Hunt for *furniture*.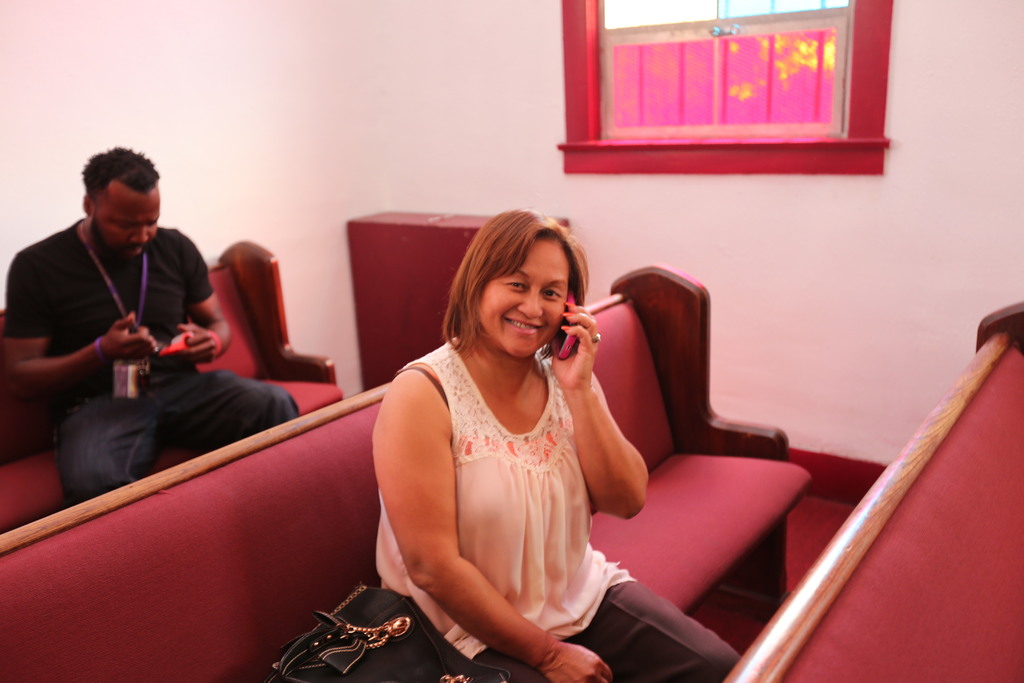
Hunted down at x1=0 y1=240 x2=342 y2=532.
